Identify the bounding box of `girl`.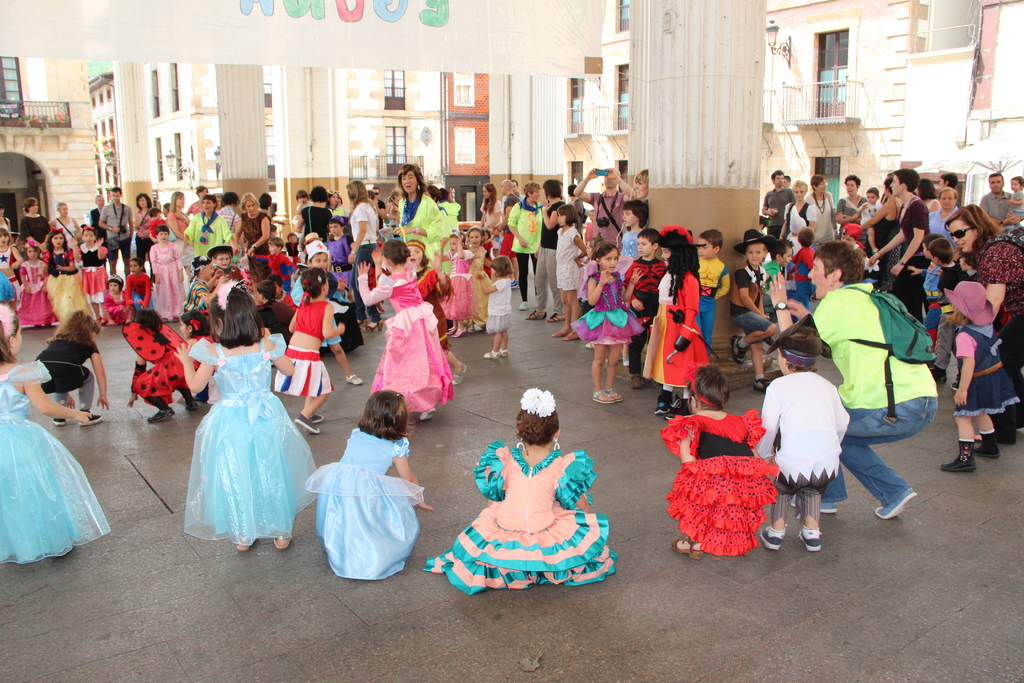
bbox=(305, 387, 436, 577).
